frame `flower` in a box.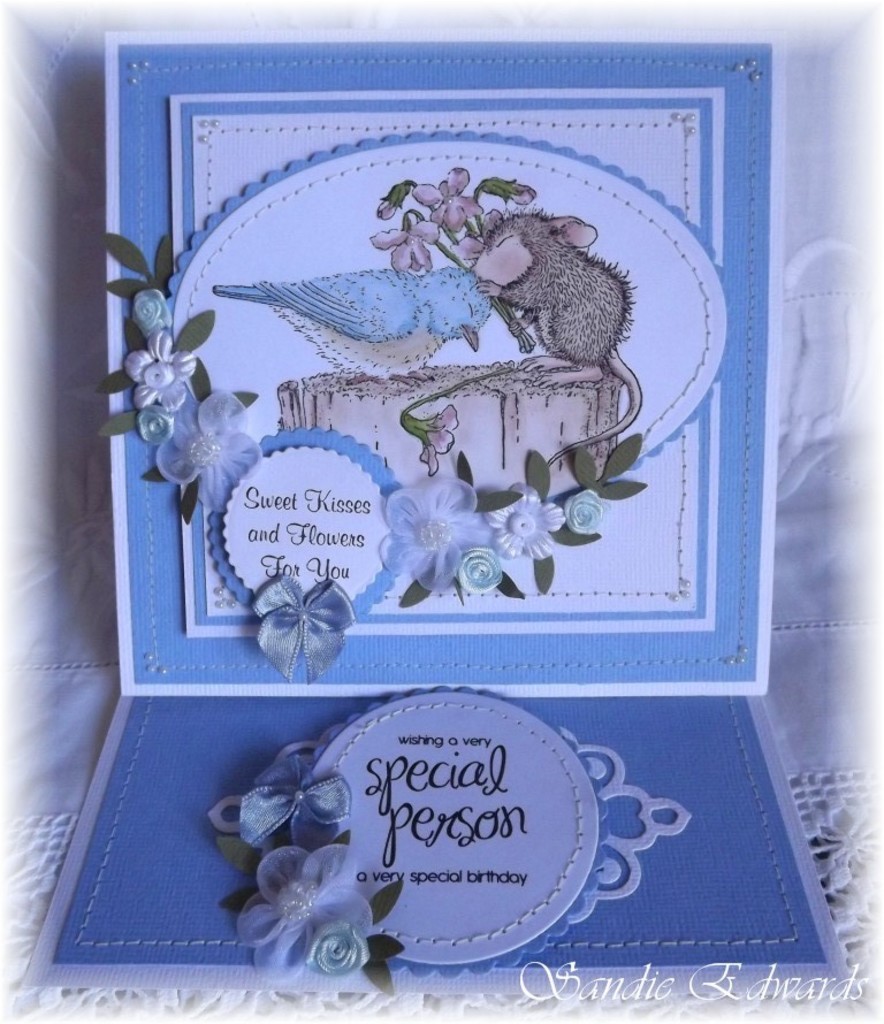
[left=409, top=167, right=482, bottom=228].
